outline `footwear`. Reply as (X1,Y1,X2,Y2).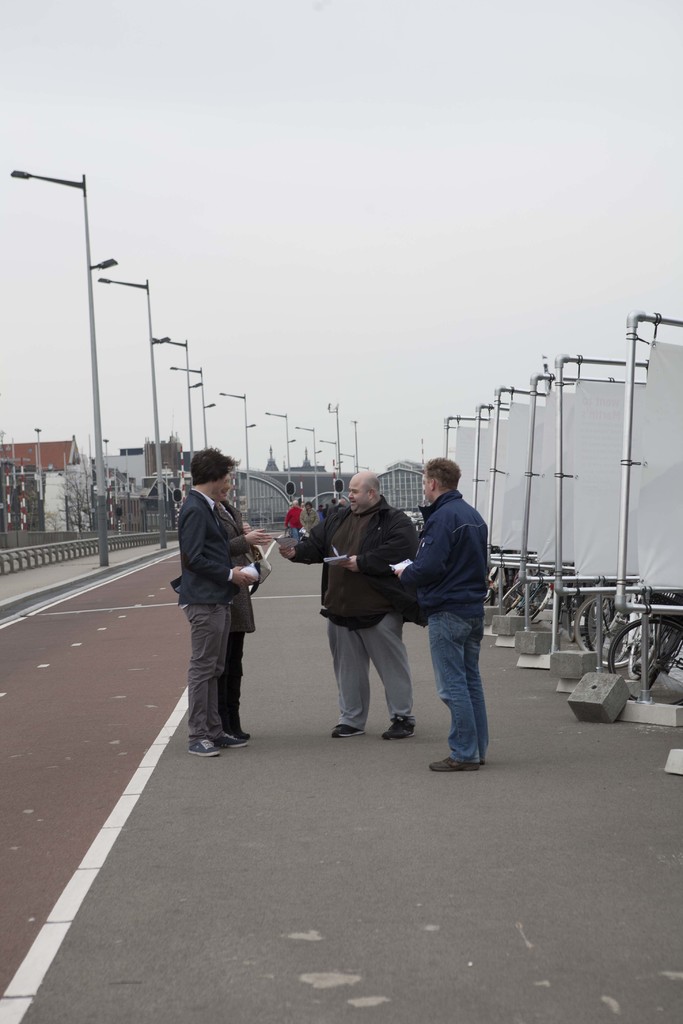
(466,731,490,765).
